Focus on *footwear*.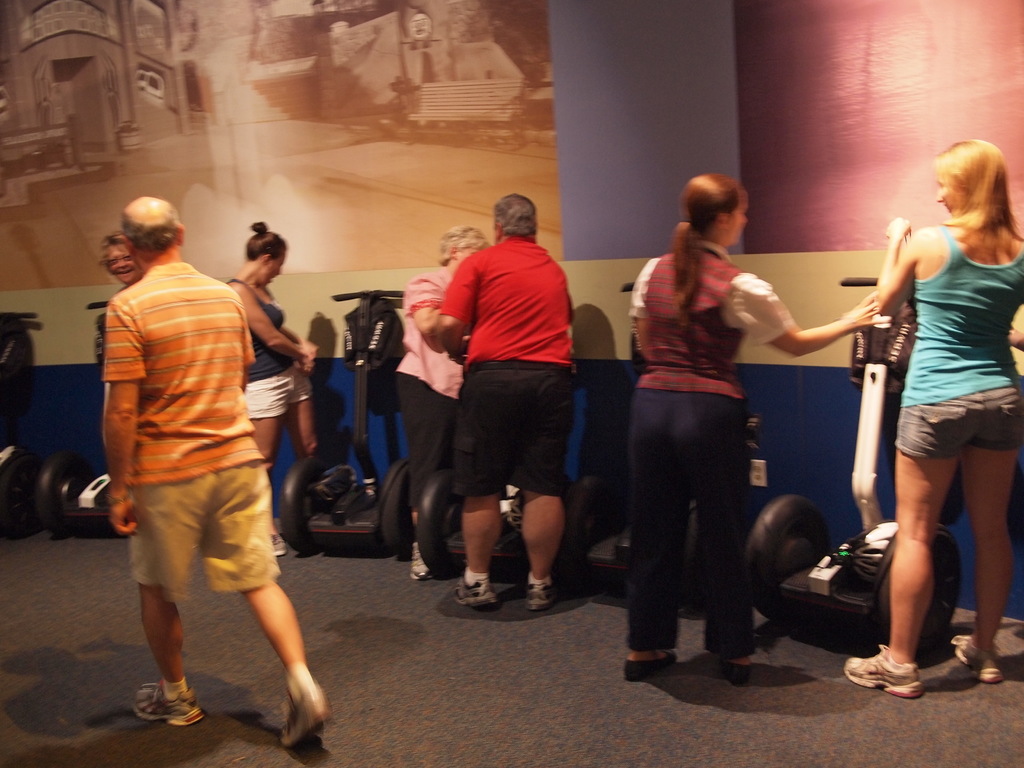
Focused at (left=132, top=681, right=201, bottom=723).
